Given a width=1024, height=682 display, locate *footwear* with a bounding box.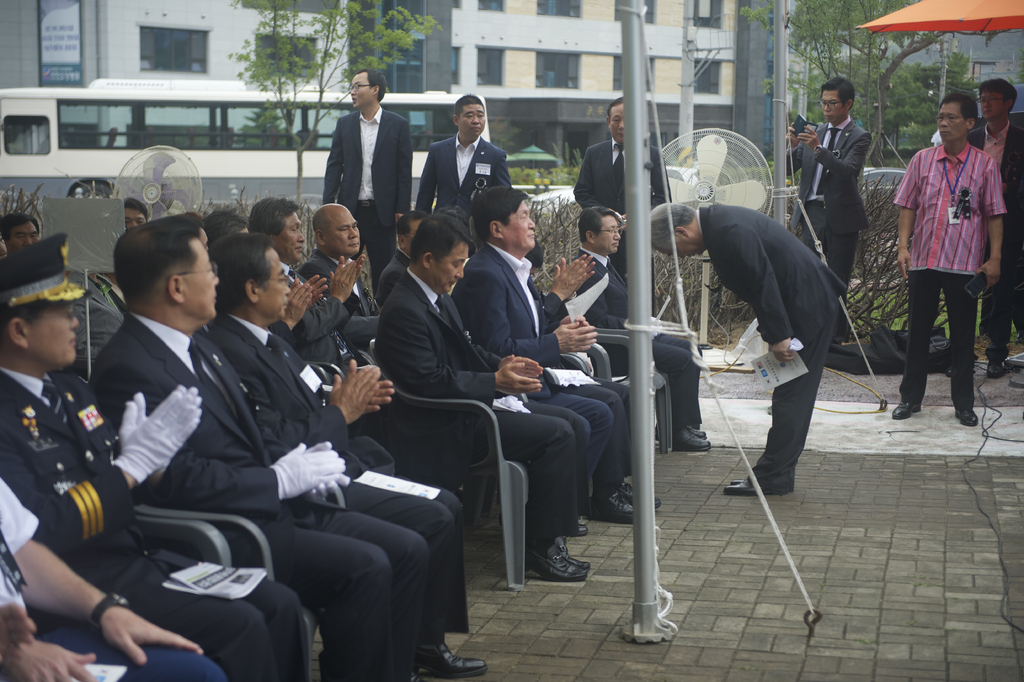
Located: 414/641/486/679.
